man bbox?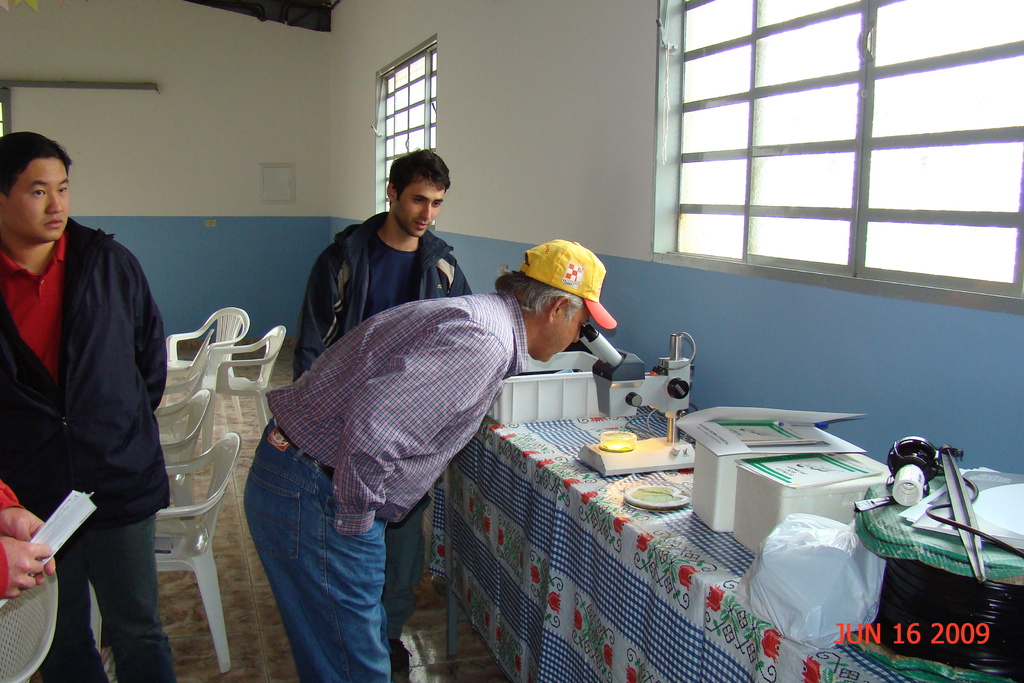
l=250, t=250, r=620, b=682
